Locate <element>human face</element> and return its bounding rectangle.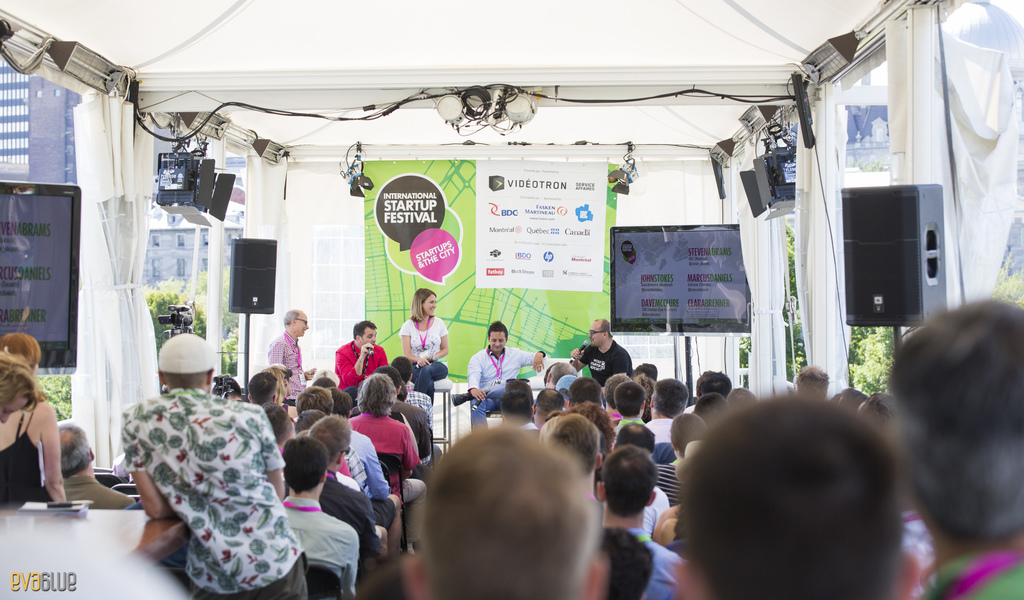
BBox(491, 331, 506, 351).
